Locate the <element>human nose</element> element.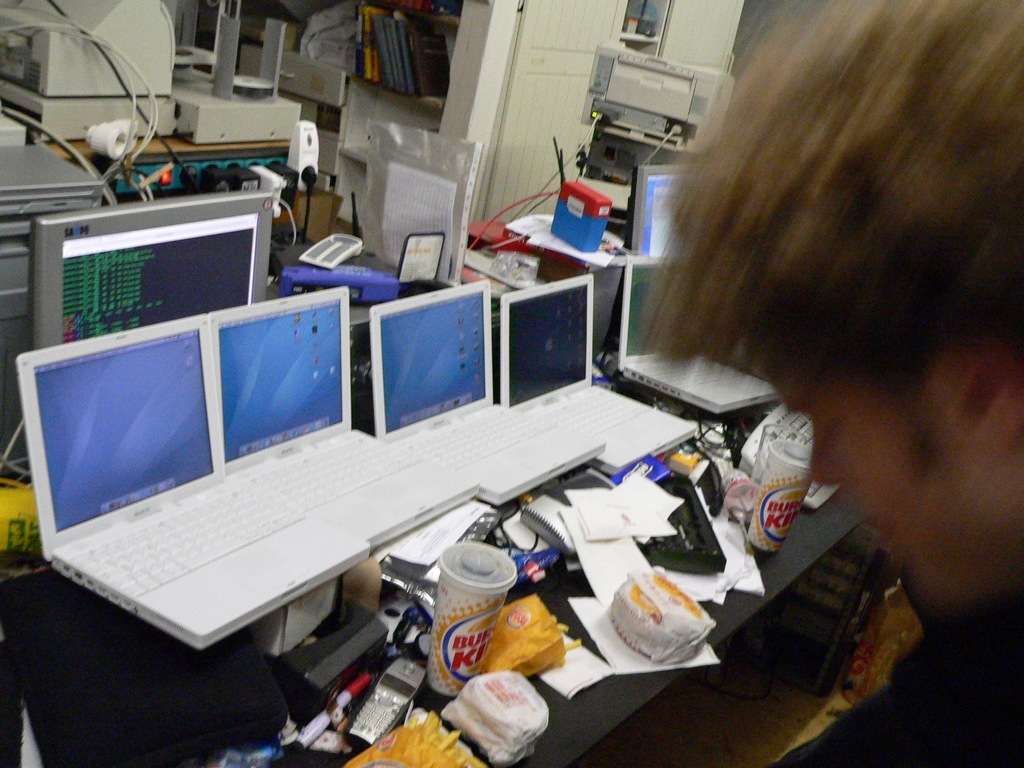
Element bbox: (left=802, top=414, right=859, bottom=494).
